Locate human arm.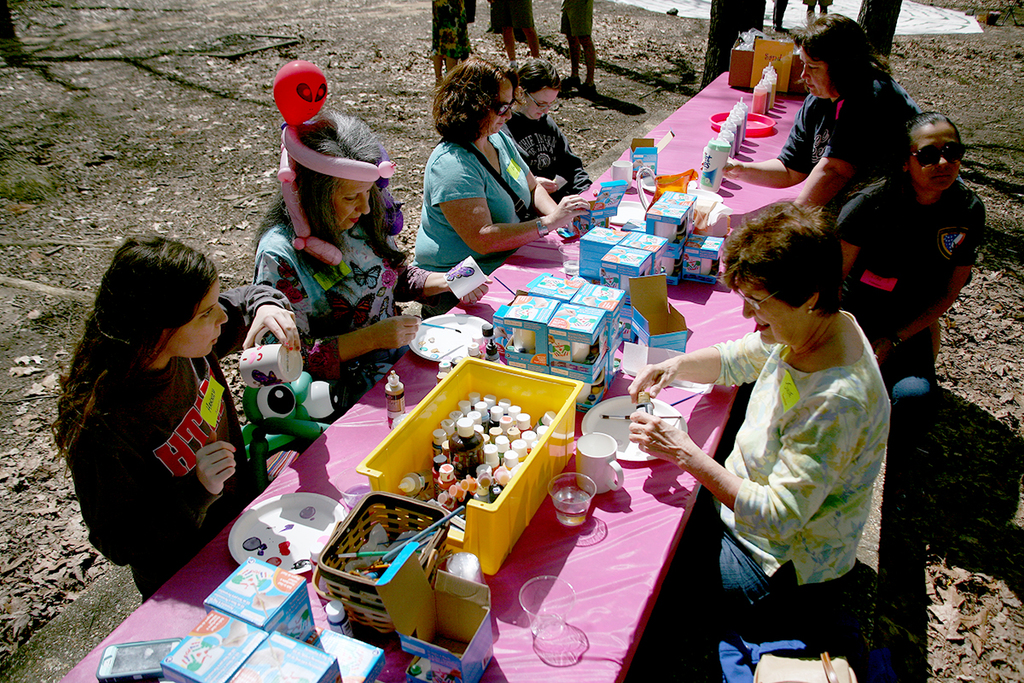
Bounding box: <box>615,325,787,411</box>.
